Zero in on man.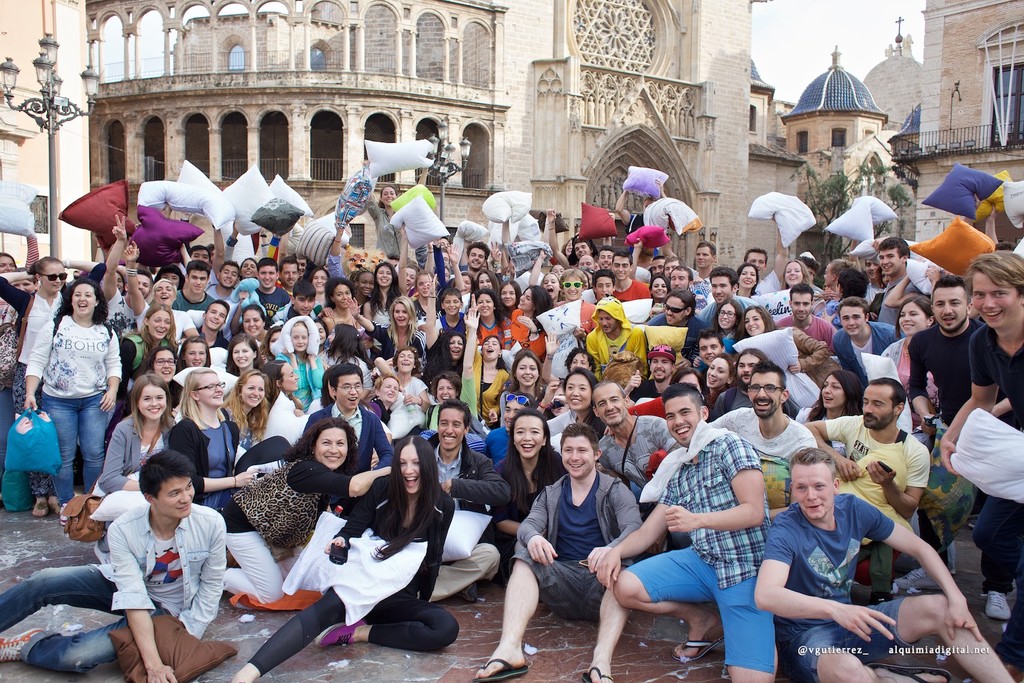
Zeroed in: 467/238/498/275.
